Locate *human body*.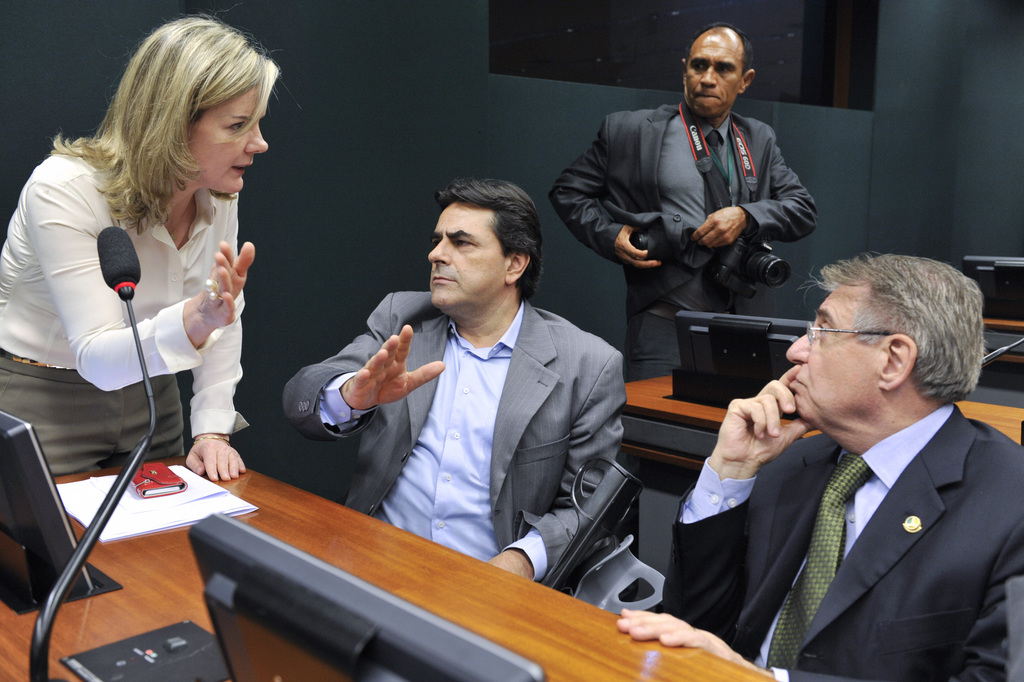
Bounding box: 5, 24, 289, 538.
